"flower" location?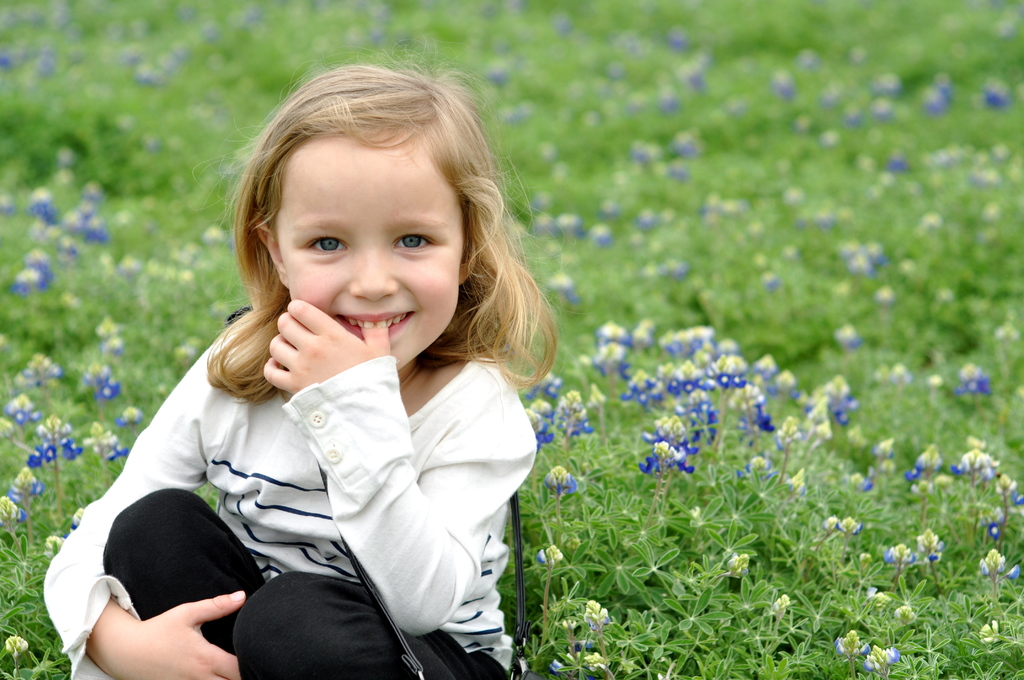
86, 416, 130, 465
